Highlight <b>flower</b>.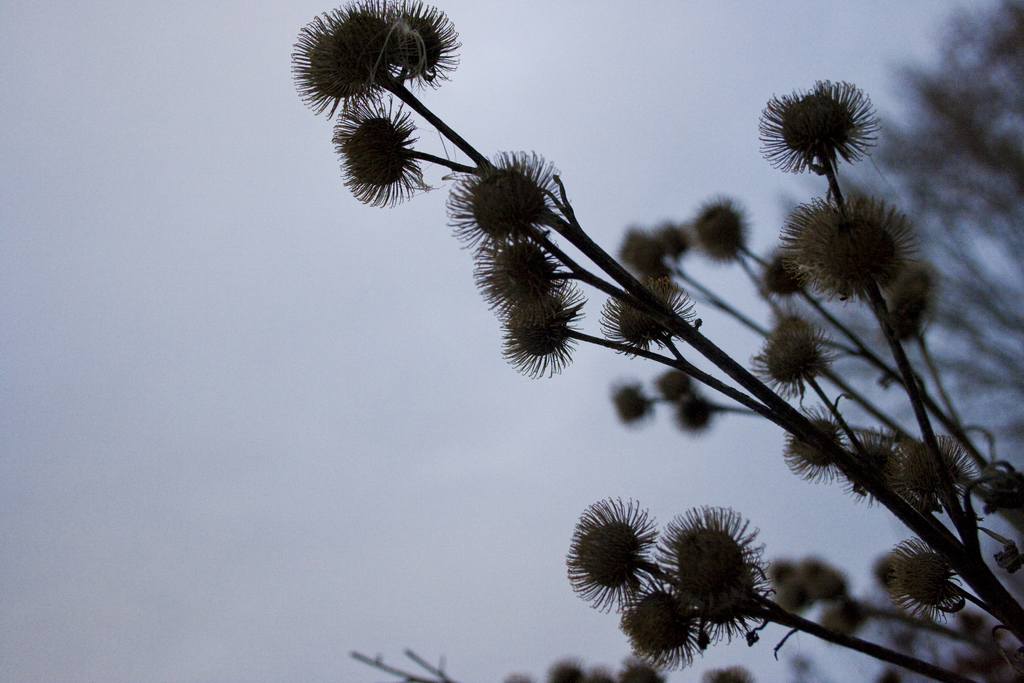
Highlighted region: <box>291,1,410,119</box>.
